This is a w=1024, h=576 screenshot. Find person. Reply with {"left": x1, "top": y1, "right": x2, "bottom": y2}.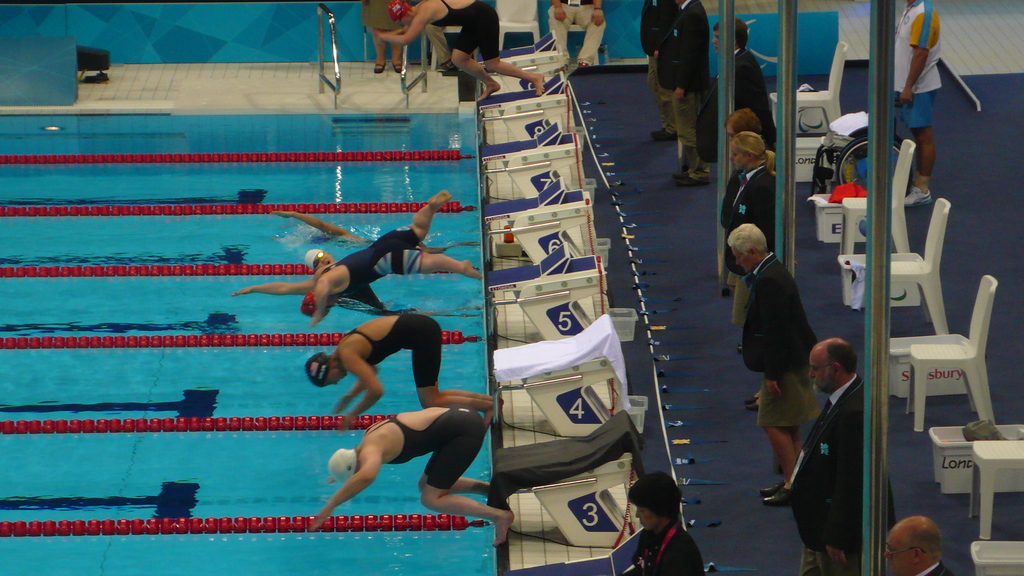
{"left": 658, "top": 0, "right": 709, "bottom": 186}.
